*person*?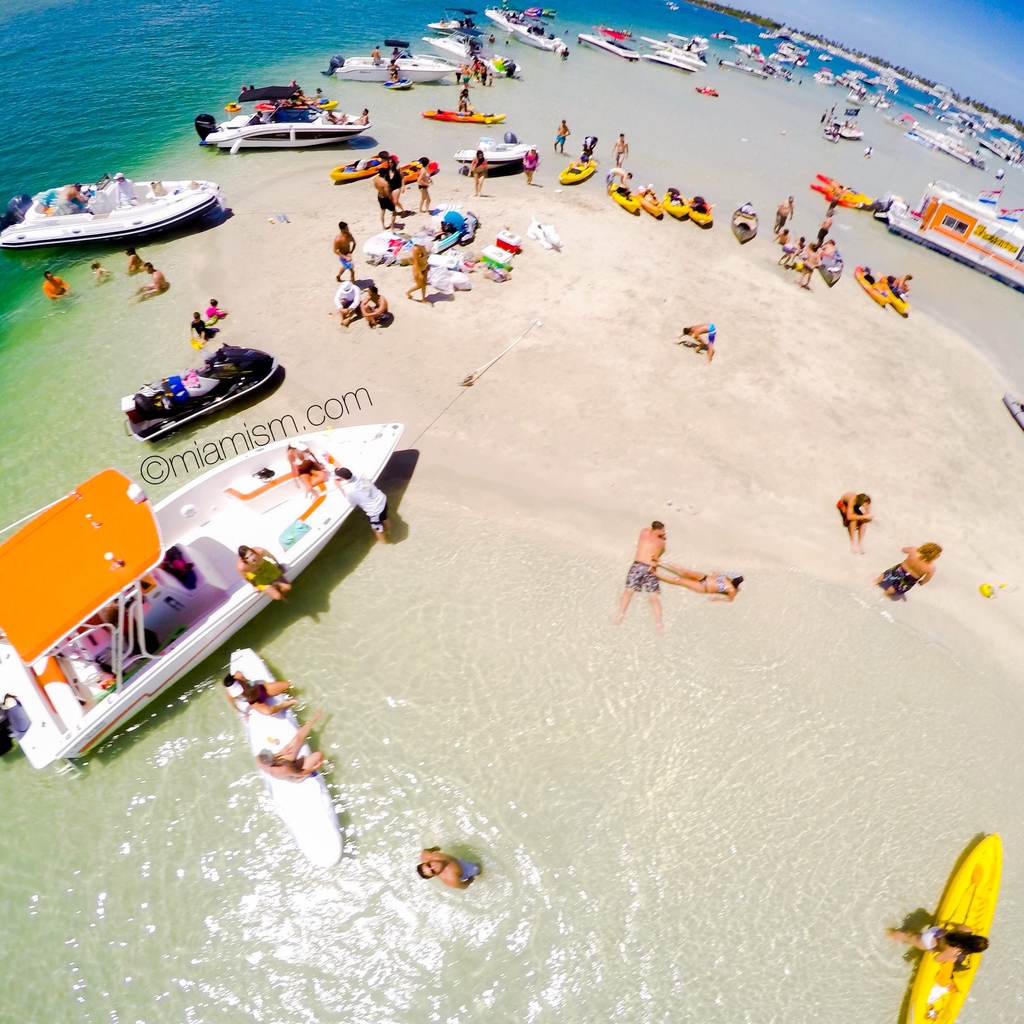
region(685, 328, 720, 368)
